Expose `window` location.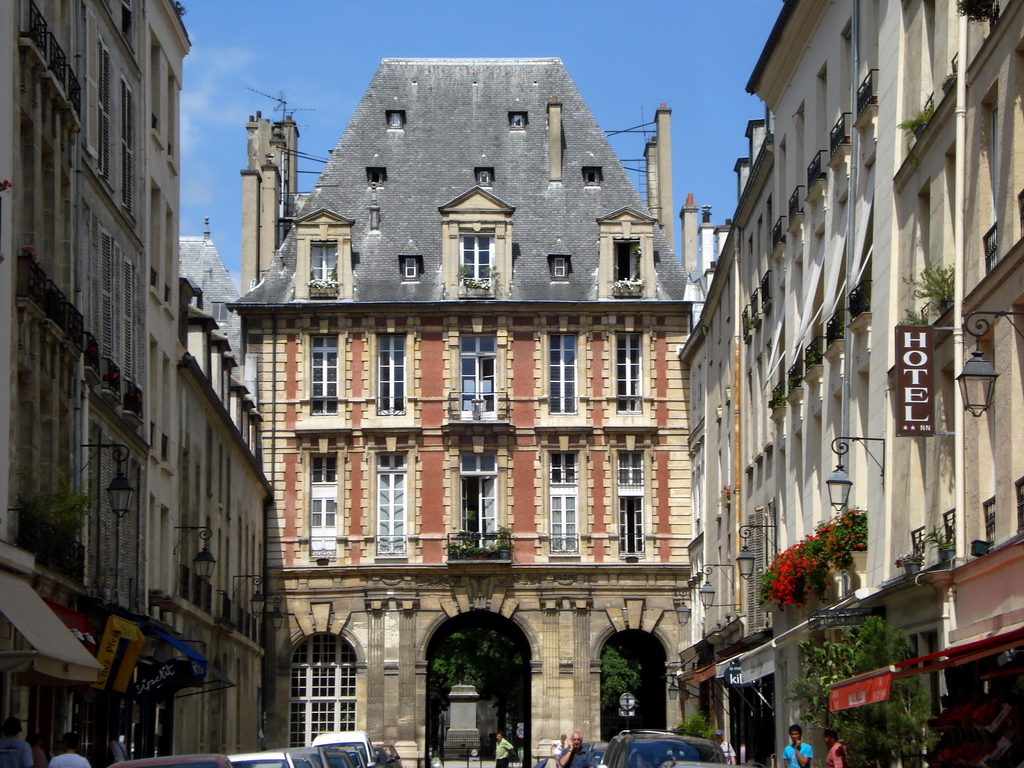
Exposed at bbox(547, 493, 577, 552).
